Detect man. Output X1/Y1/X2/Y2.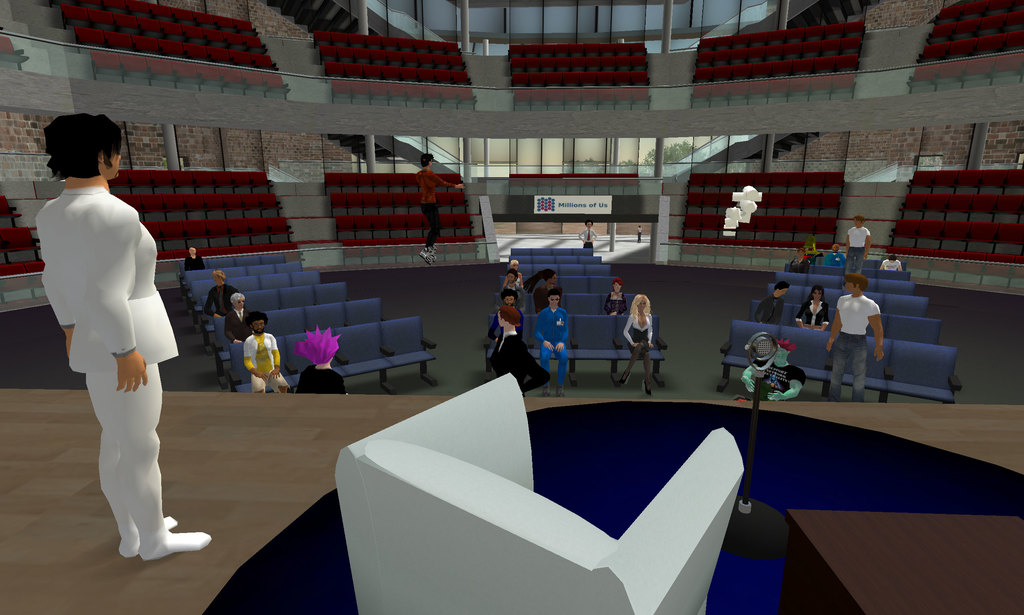
579/219/602/246.
